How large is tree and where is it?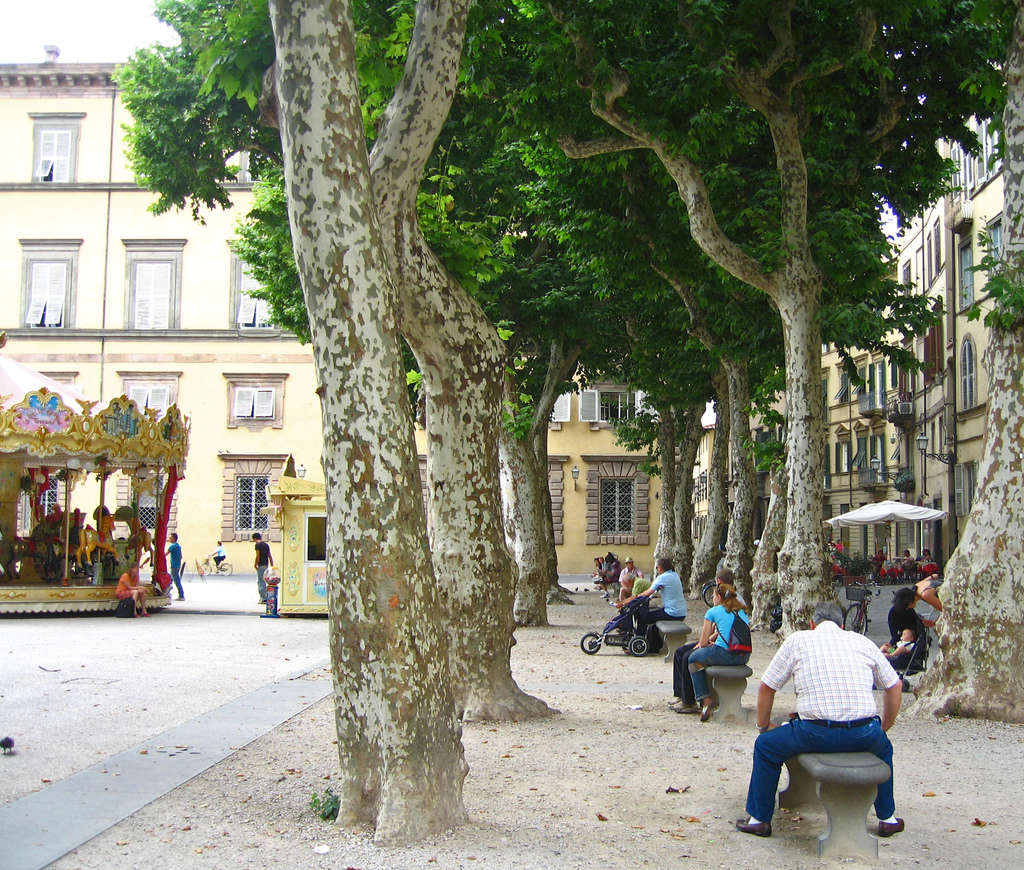
Bounding box: rect(275, 0, 470, 846).
